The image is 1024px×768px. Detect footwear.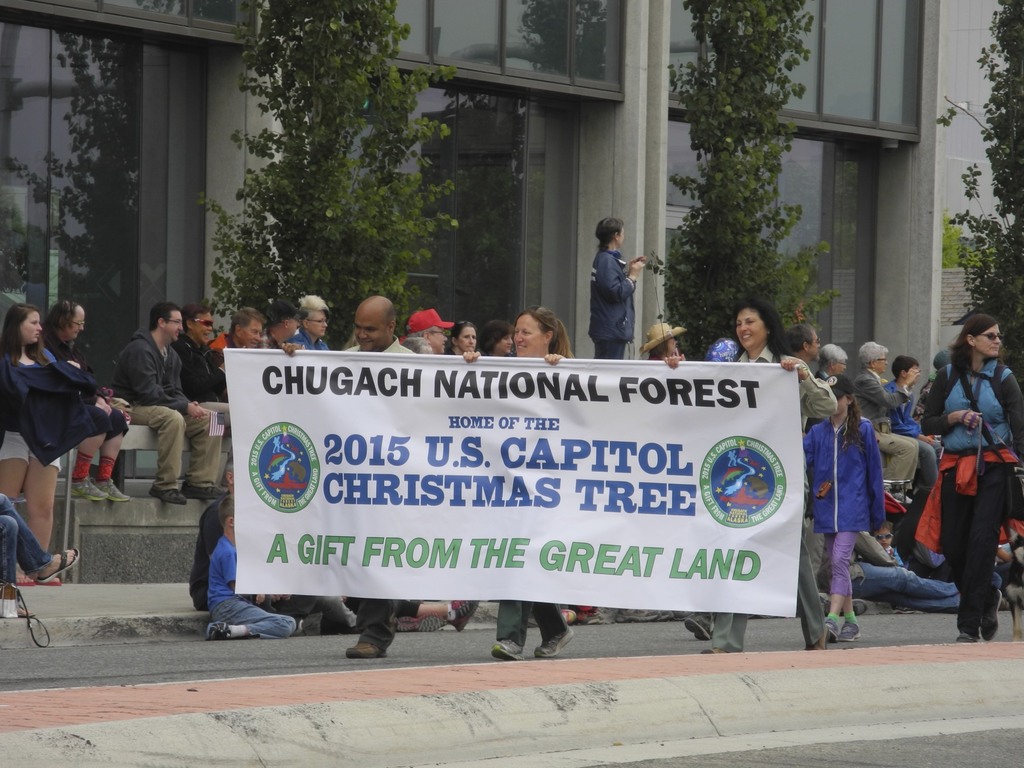
Detection: box(66, 479, 112, 500).
